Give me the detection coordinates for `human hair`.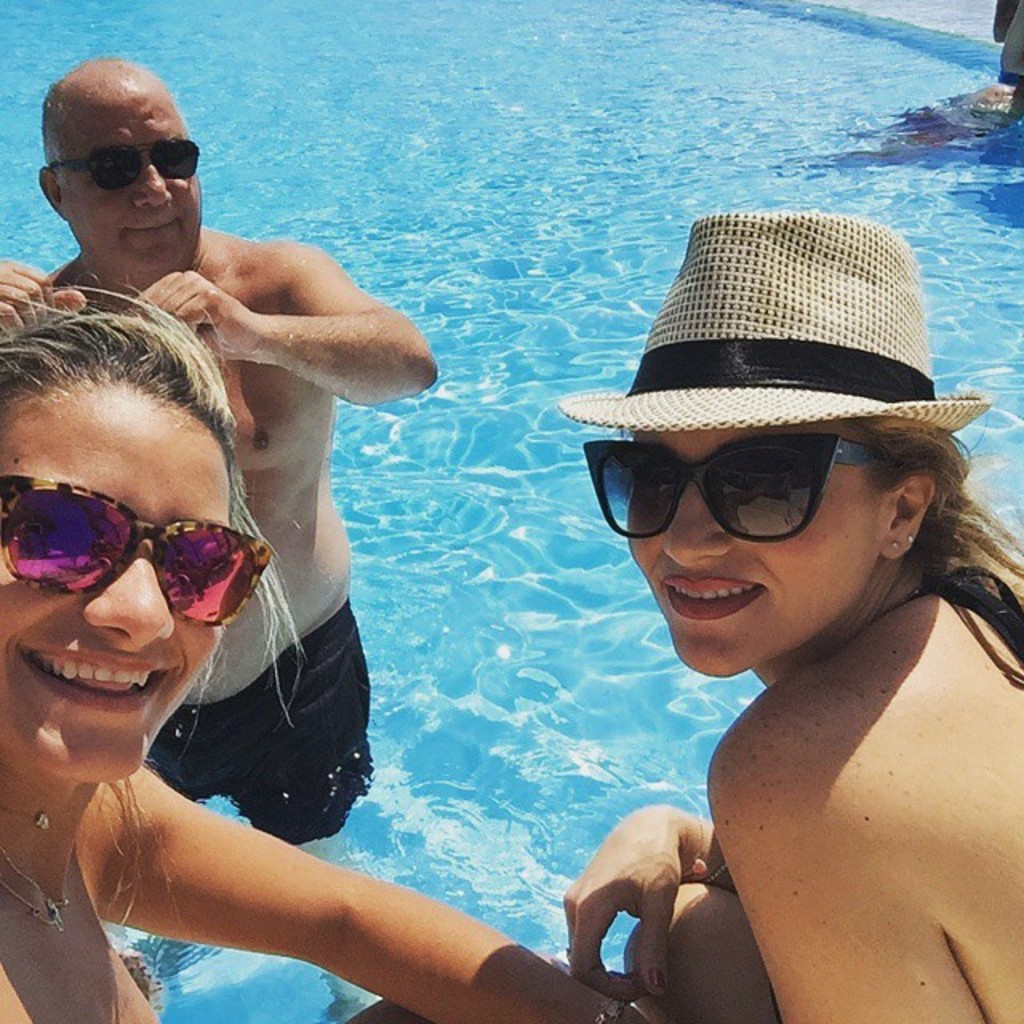
bbox=(848, 419, 1022, 685).
